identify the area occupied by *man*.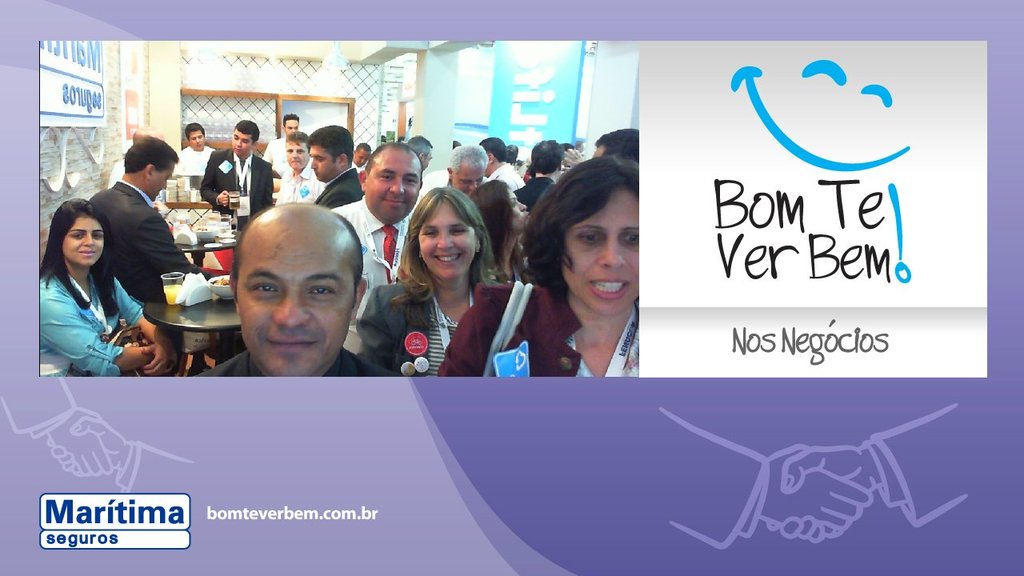
Area: <bbox>479, 128, 524, 188</bbox>.
